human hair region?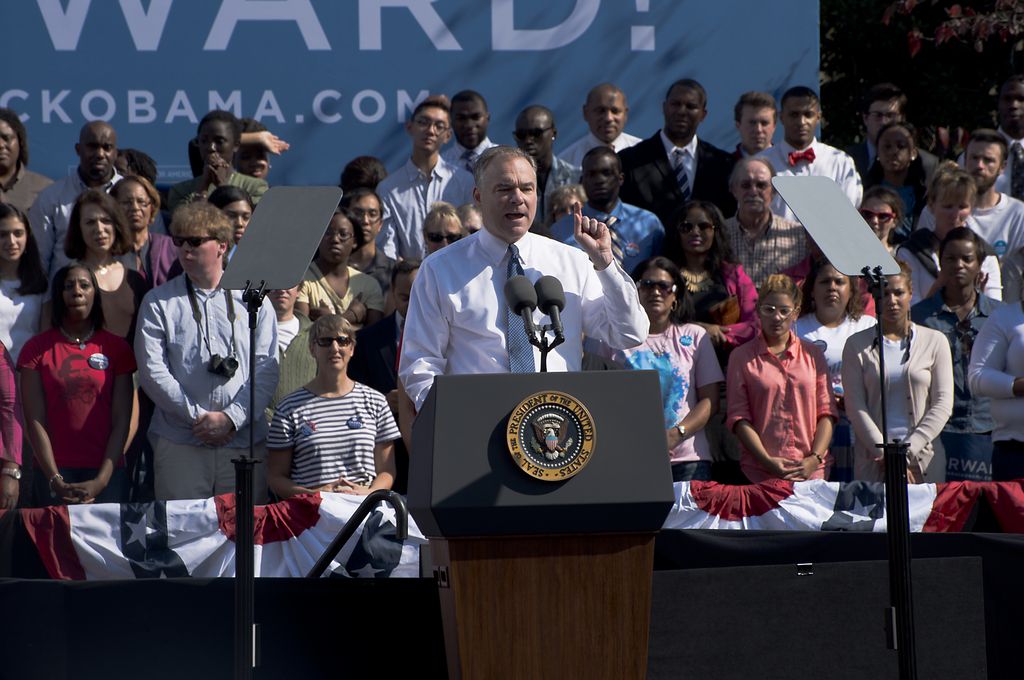
116 149 160 177
